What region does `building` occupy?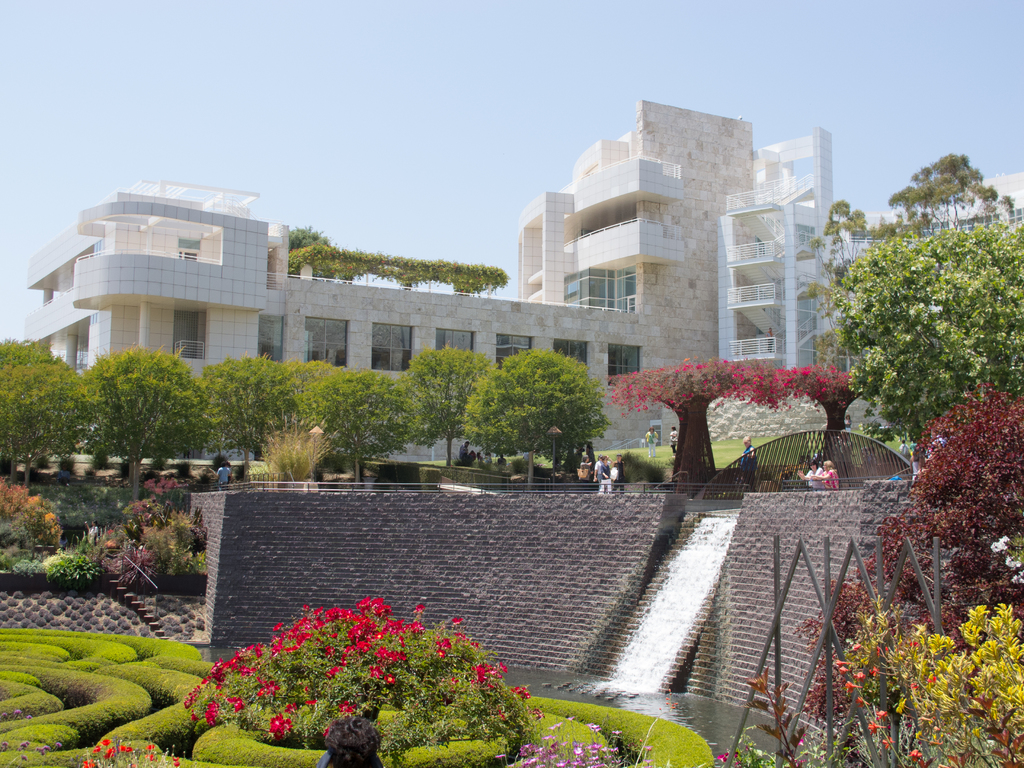
locate(26, 98, 1023, 457).
